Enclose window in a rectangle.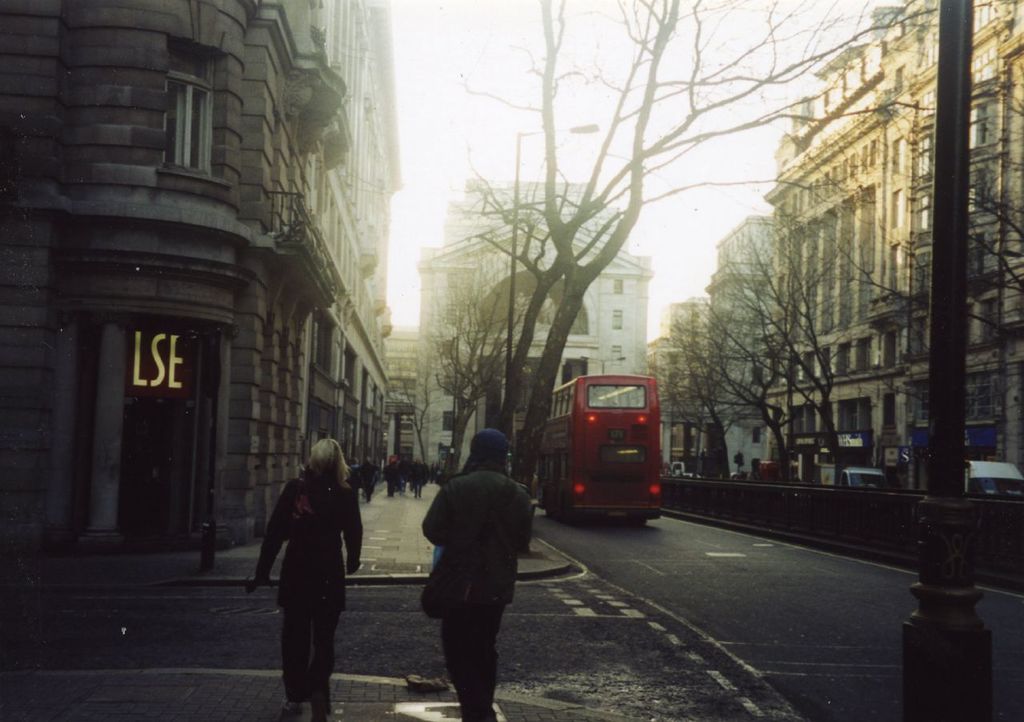
x1=156, y1=37, x2=228, y2=188.
